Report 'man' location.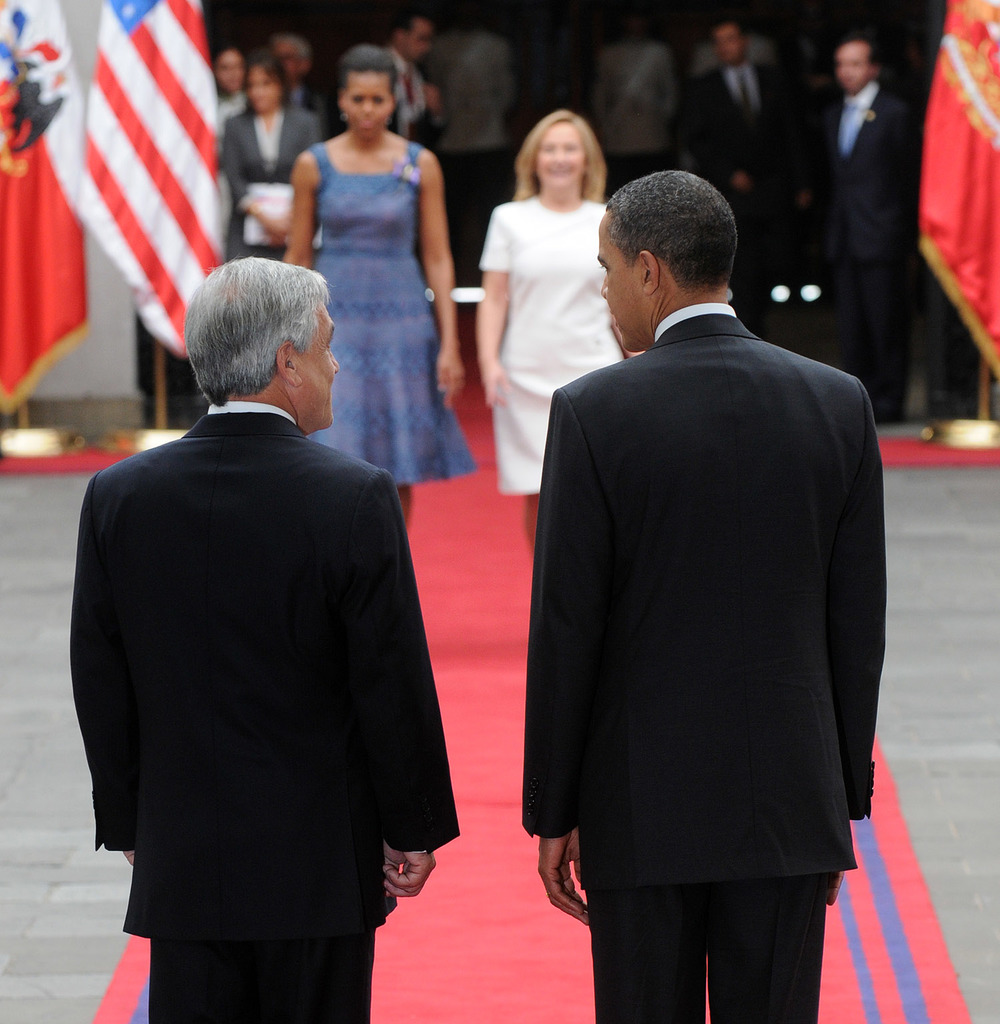
Report: region(378, 3, 434, 143).
